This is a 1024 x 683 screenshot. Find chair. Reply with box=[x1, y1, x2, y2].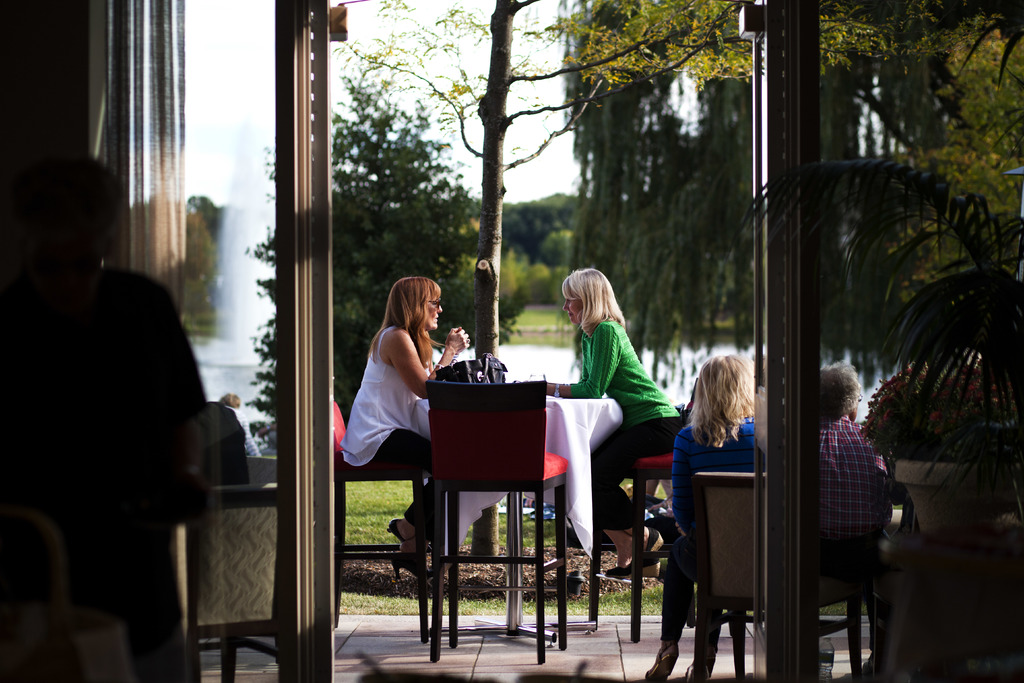
box=[591, 425, 682, 622].
